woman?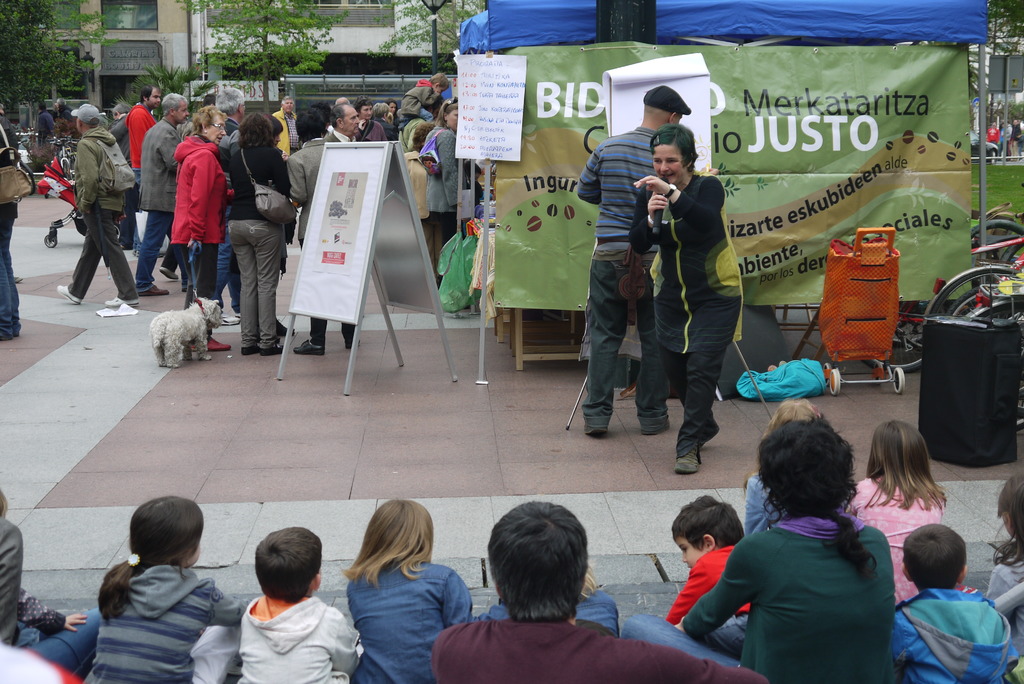
<box>265,113,298,337</box>
